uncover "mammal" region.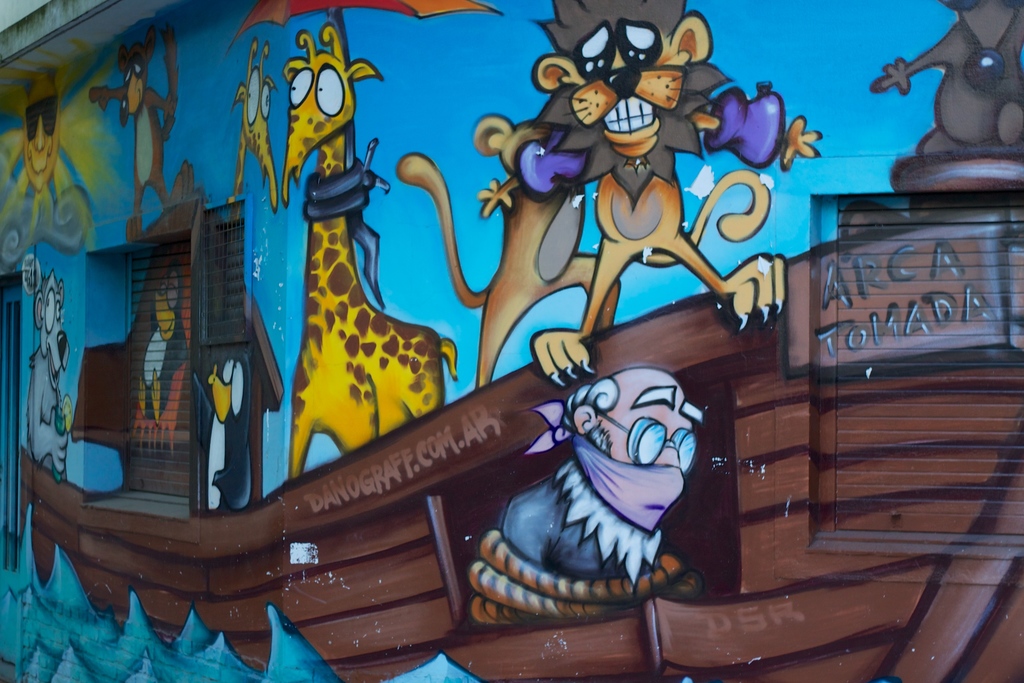
Uncovered: bbox=[8, 68, 63, 229].
